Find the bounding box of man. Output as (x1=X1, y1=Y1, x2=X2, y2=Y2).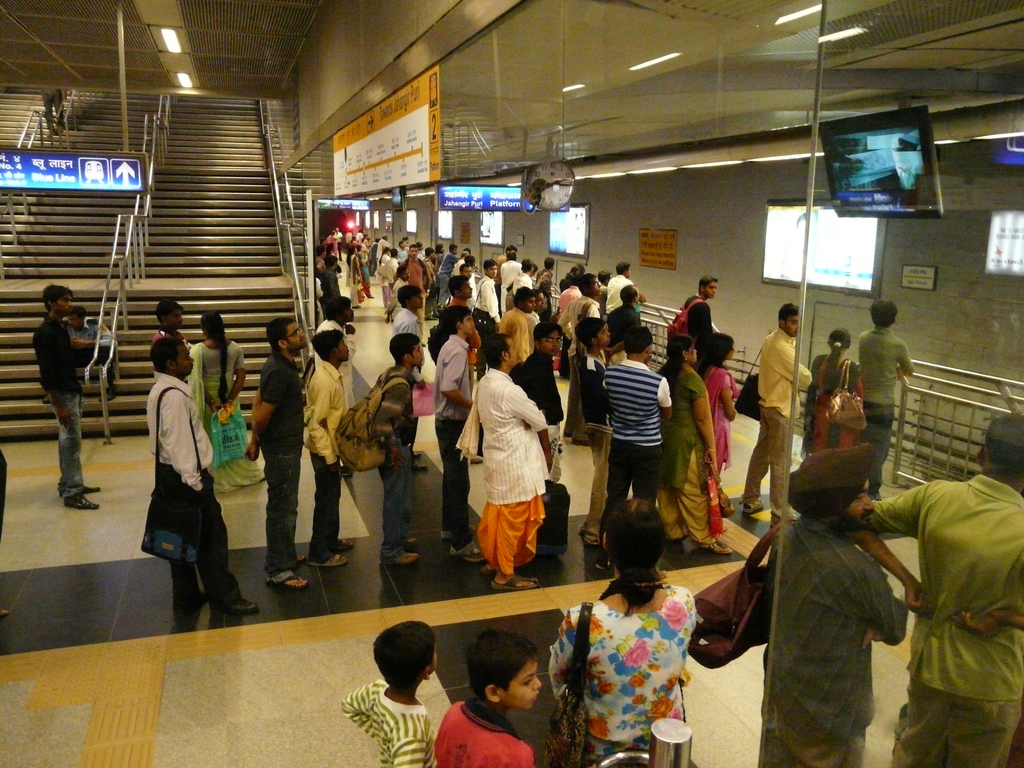
(x1=578, y1=319, x2=619, y2=545).
